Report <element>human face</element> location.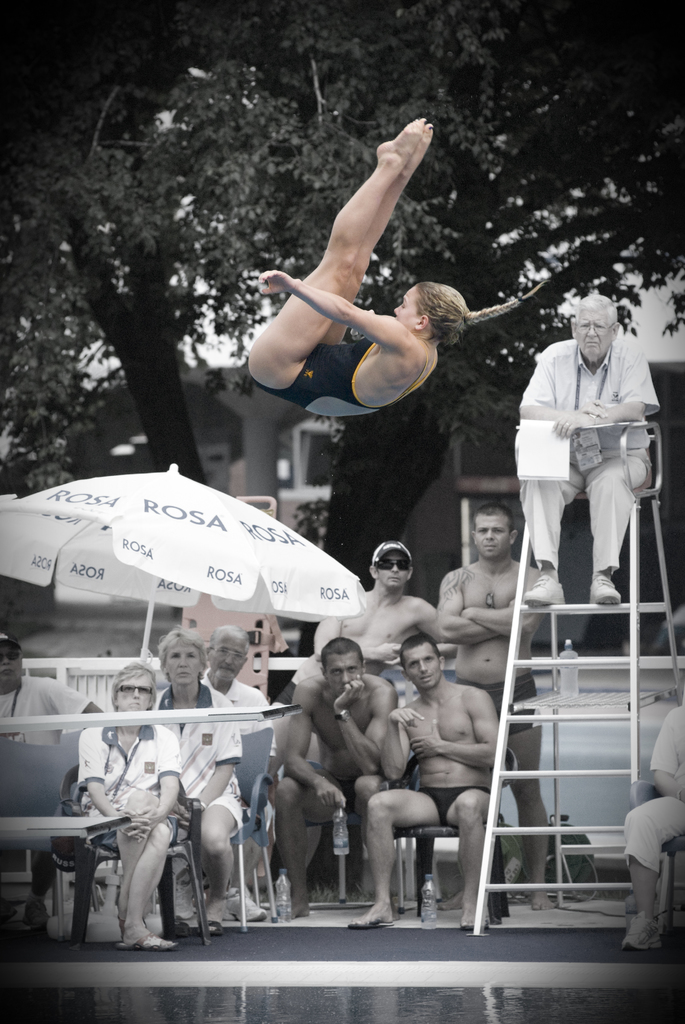
Report: pyautogui.locateOnScreen(470, 519, 510, 552).
